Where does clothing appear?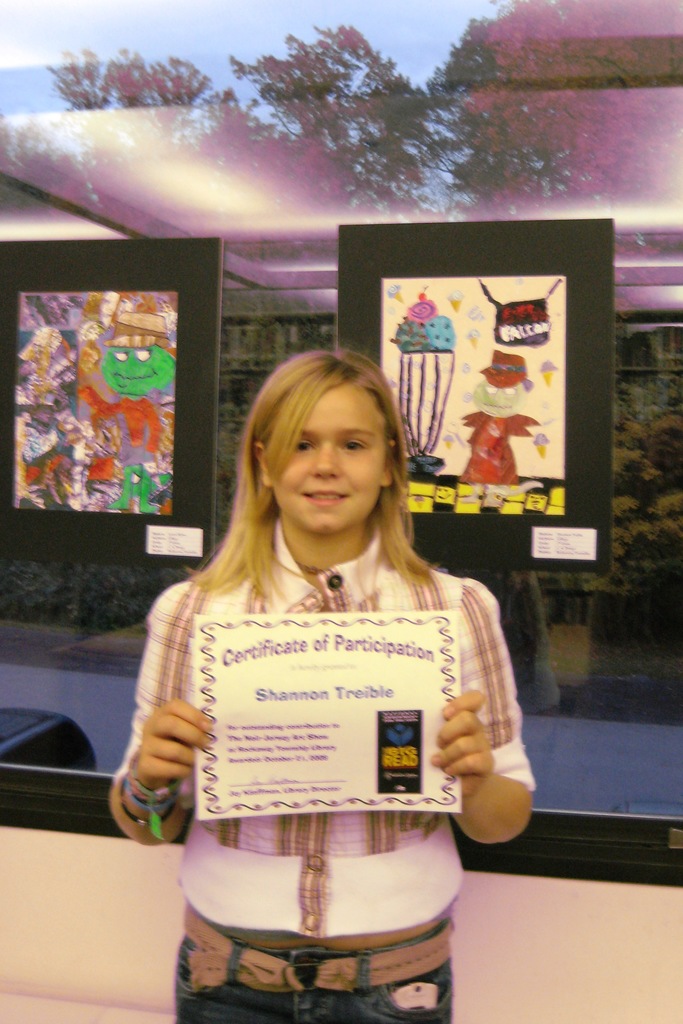
Appears at (465, 413, 543, 486).
